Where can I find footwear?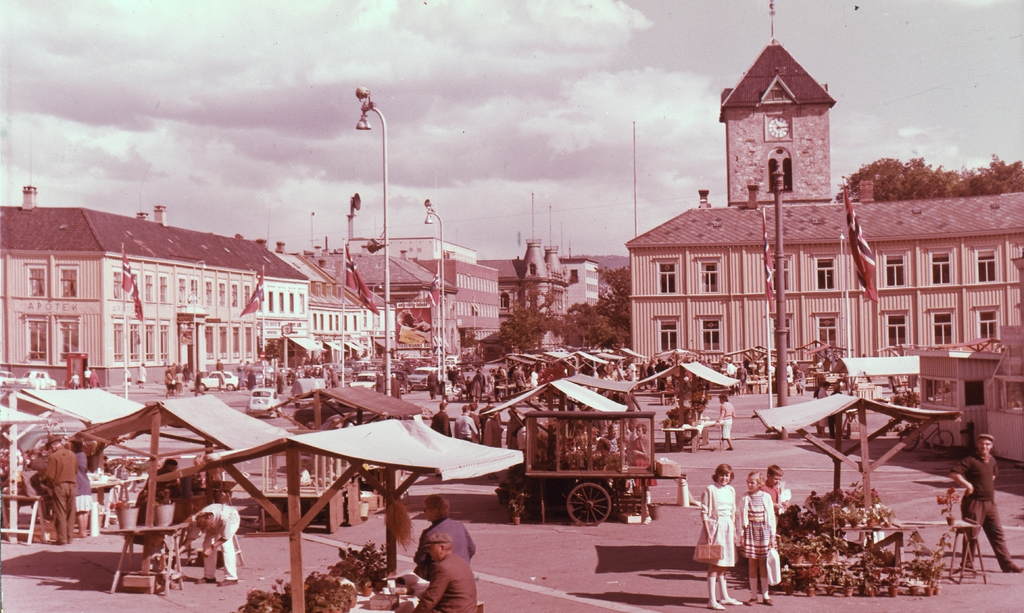
You can find it at bbox=[721, 596, 742, 607].
